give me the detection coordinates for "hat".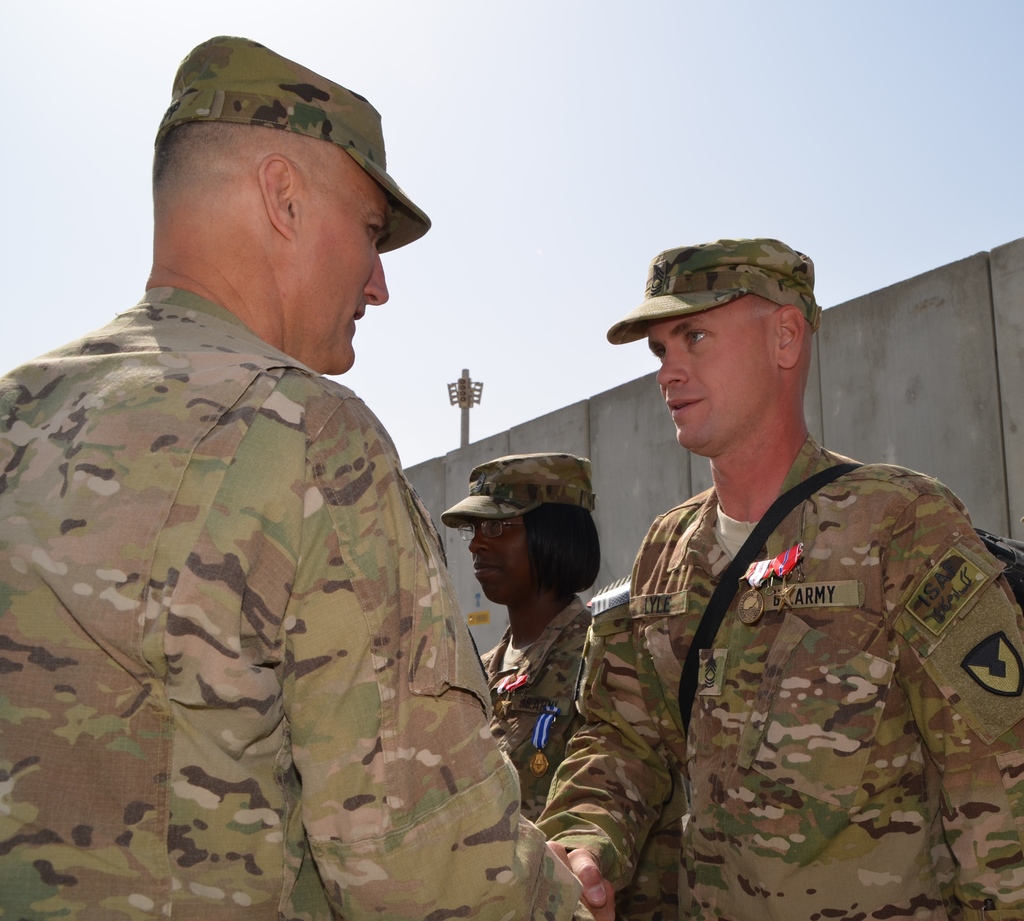
<region>149, 31, 436, 252</region>.
